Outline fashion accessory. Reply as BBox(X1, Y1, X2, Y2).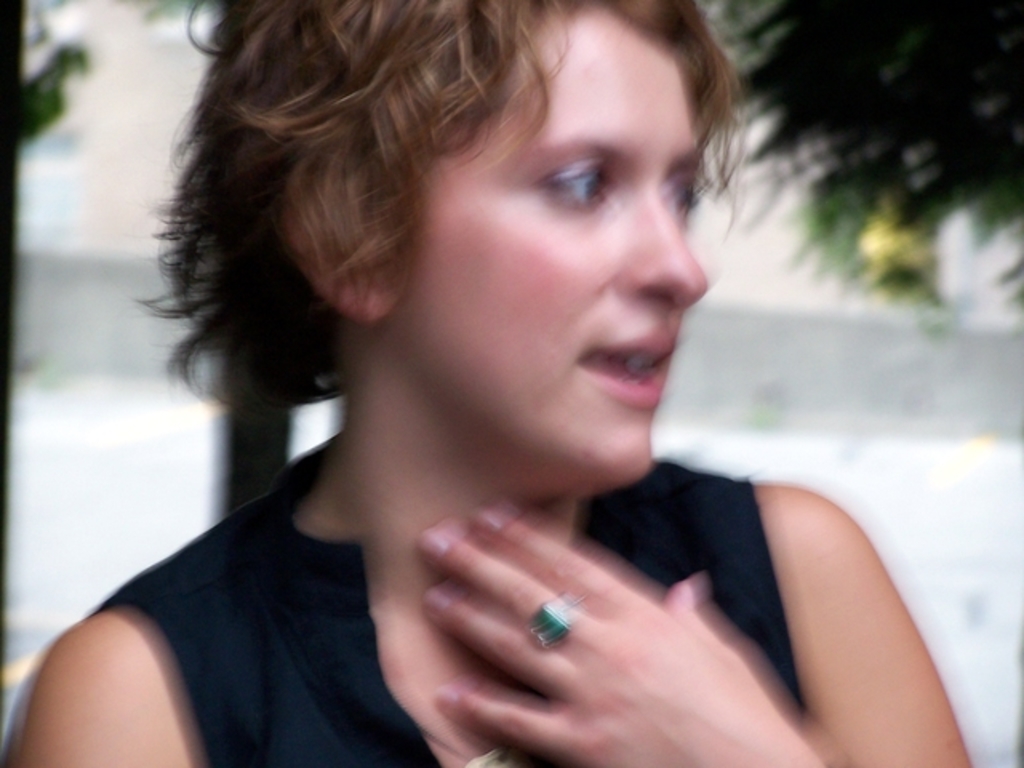
BBox(528, 590, 576, 651).
